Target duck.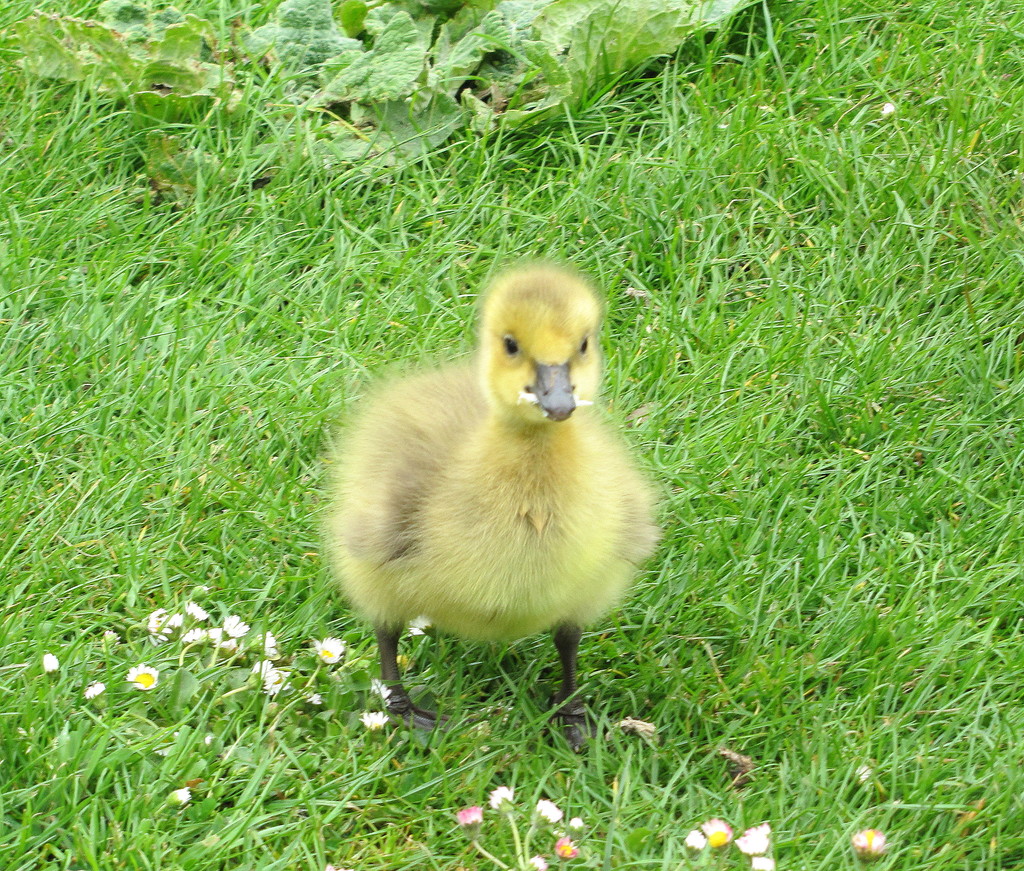
Target region: bbox(313, 267, 671, 752).
